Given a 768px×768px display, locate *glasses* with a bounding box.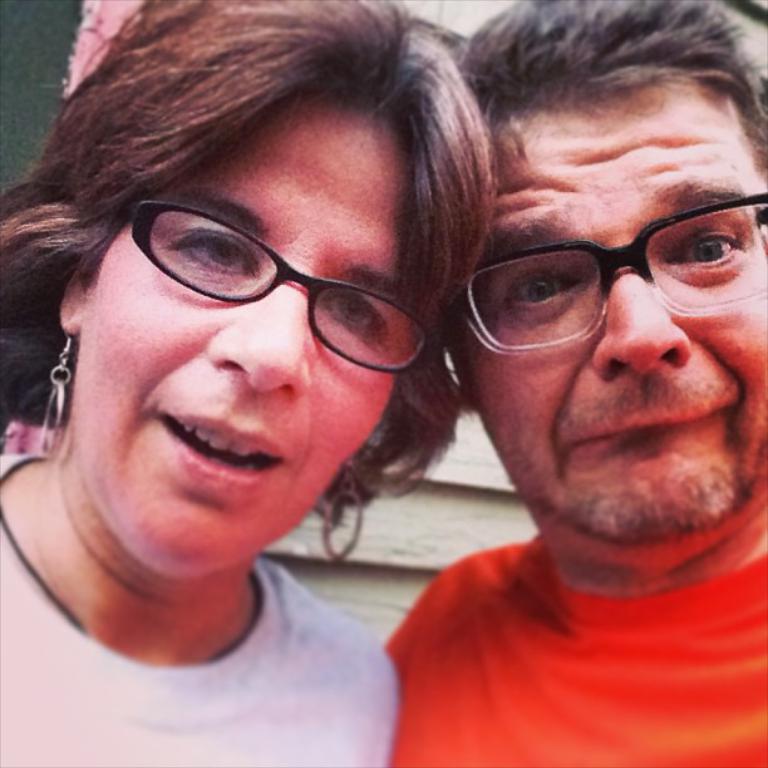
Located: (131,198,434,373).
